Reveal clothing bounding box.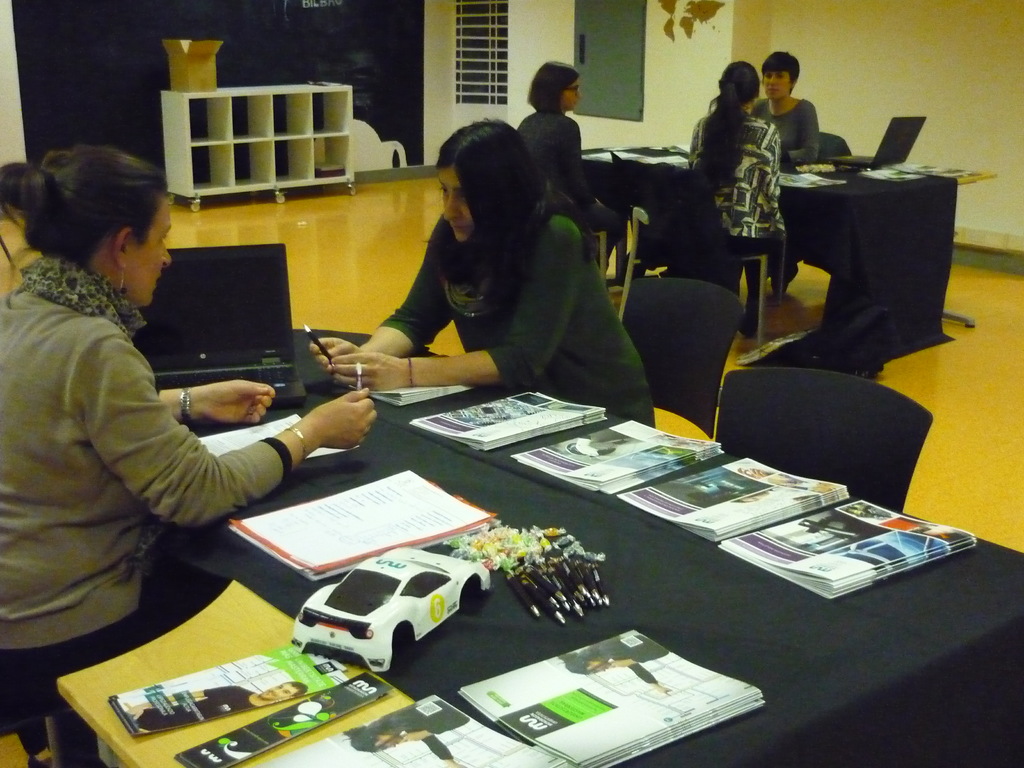
Revealed: region(138, 680, 250, 733).
